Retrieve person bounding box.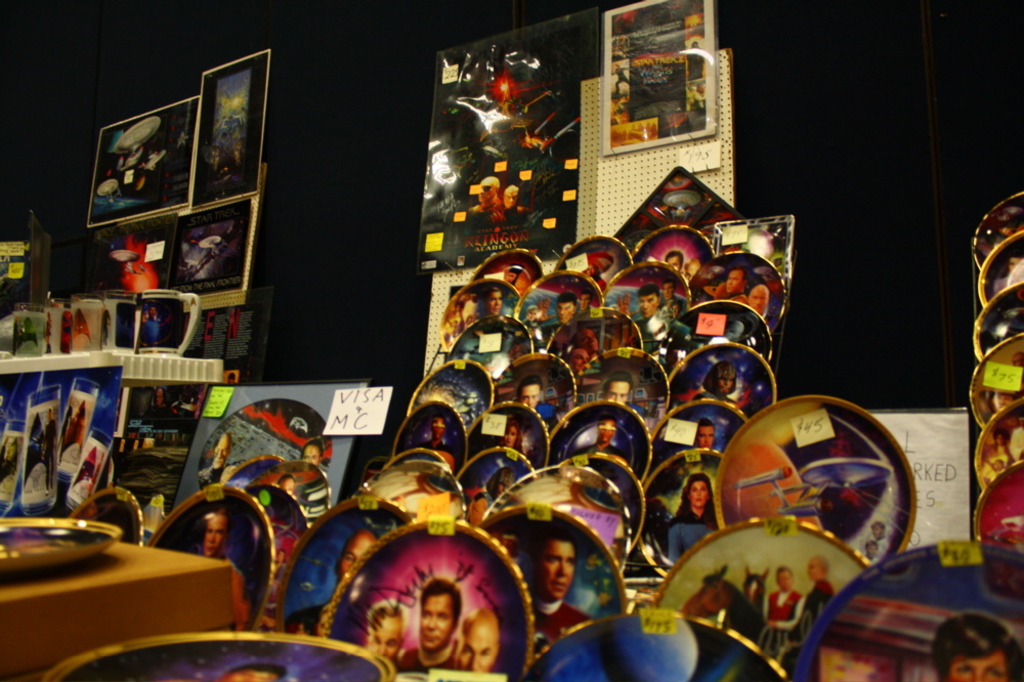
Bounding box: 493 183 519 222.
